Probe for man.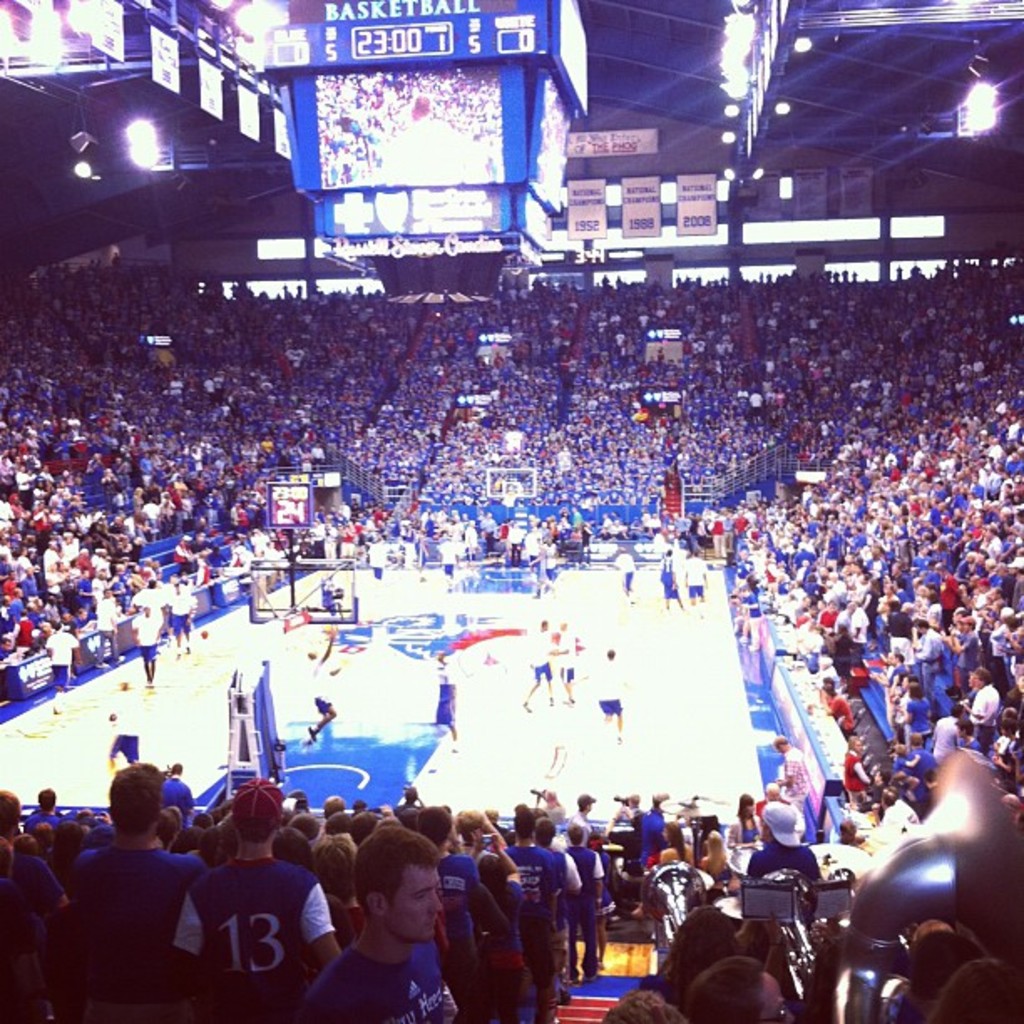
Probe result: (left=57, top=758, right=211, bottom=1022).
